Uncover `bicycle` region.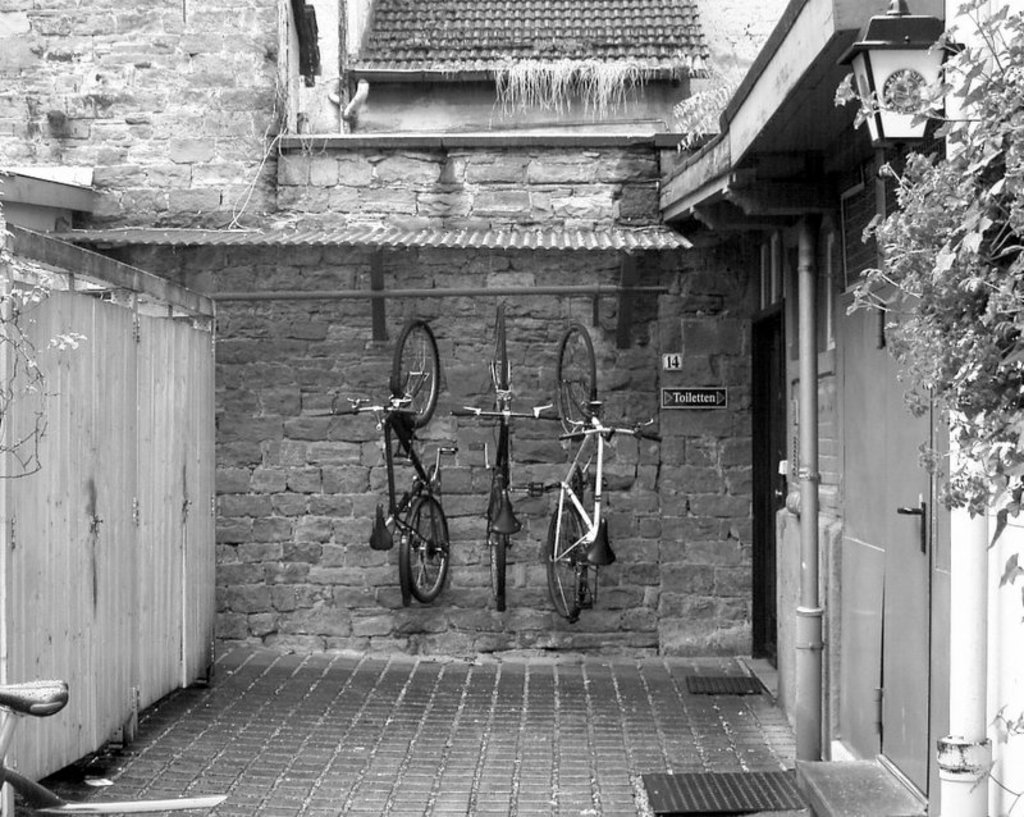
Uncovered: region(0, 671, 229, 816).
